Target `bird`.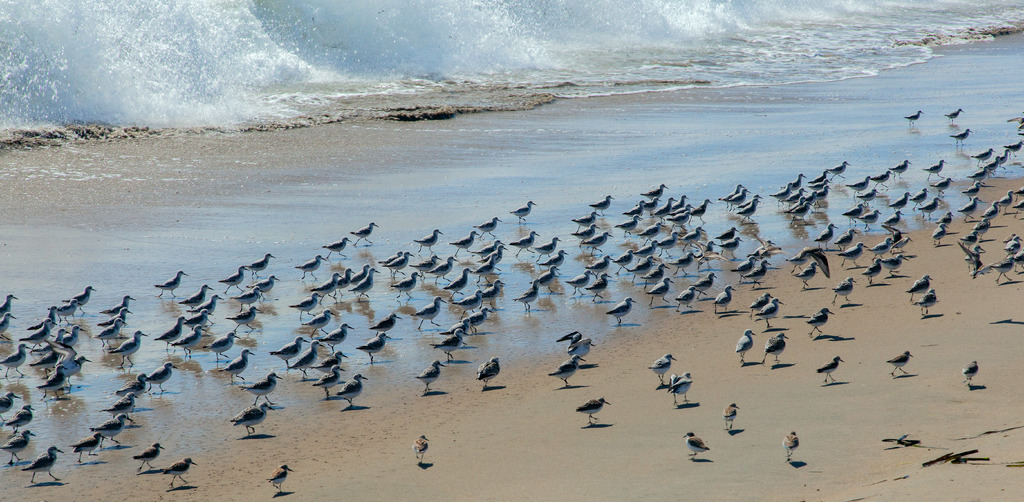
Target region: bbox(736, 191, 760, 219).
